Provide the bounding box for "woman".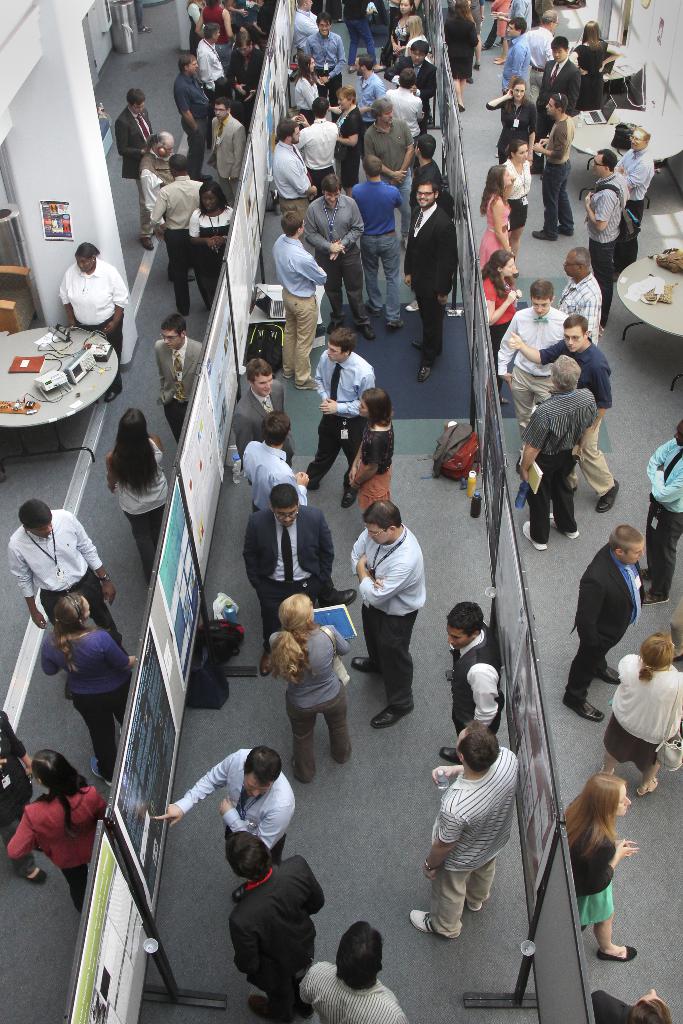
l=104, t=405, r=167, b=589.
